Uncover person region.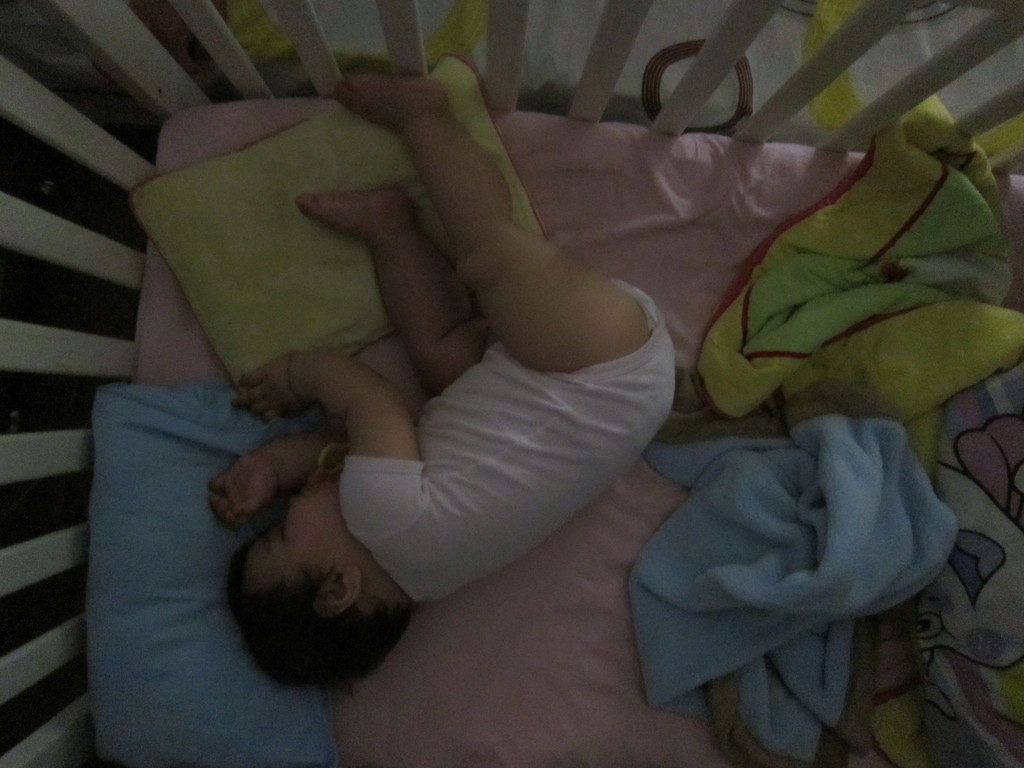
Uncovered: l=223, t=70, r=682, b=696.
